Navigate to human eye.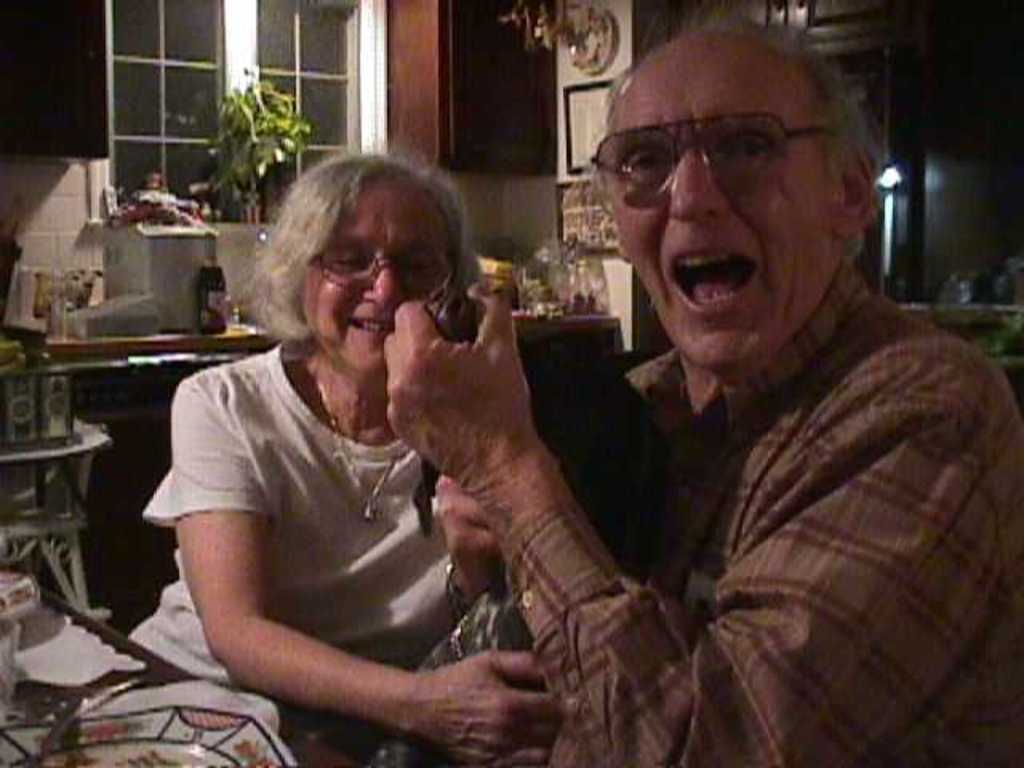
Navigation target: rect(720, 138, 778, 160).
